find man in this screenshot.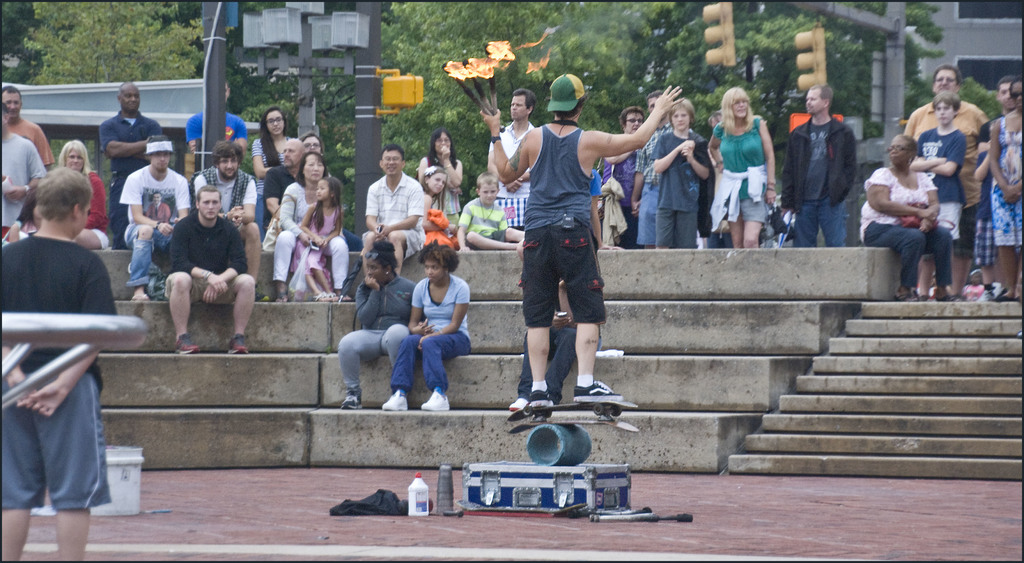
The bounding box for man is <region>908, 65, 993, 300</region>.
